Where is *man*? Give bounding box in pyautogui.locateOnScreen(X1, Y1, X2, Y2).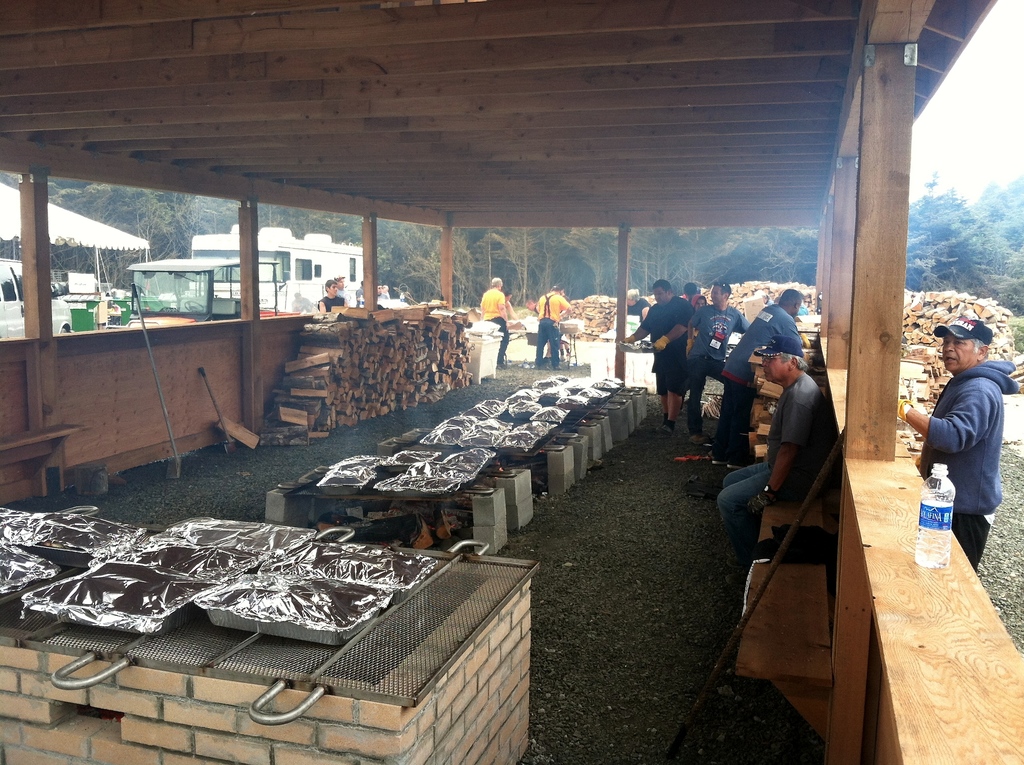
pyautogui.locateOnScreen(685, 282, 748, 440).
